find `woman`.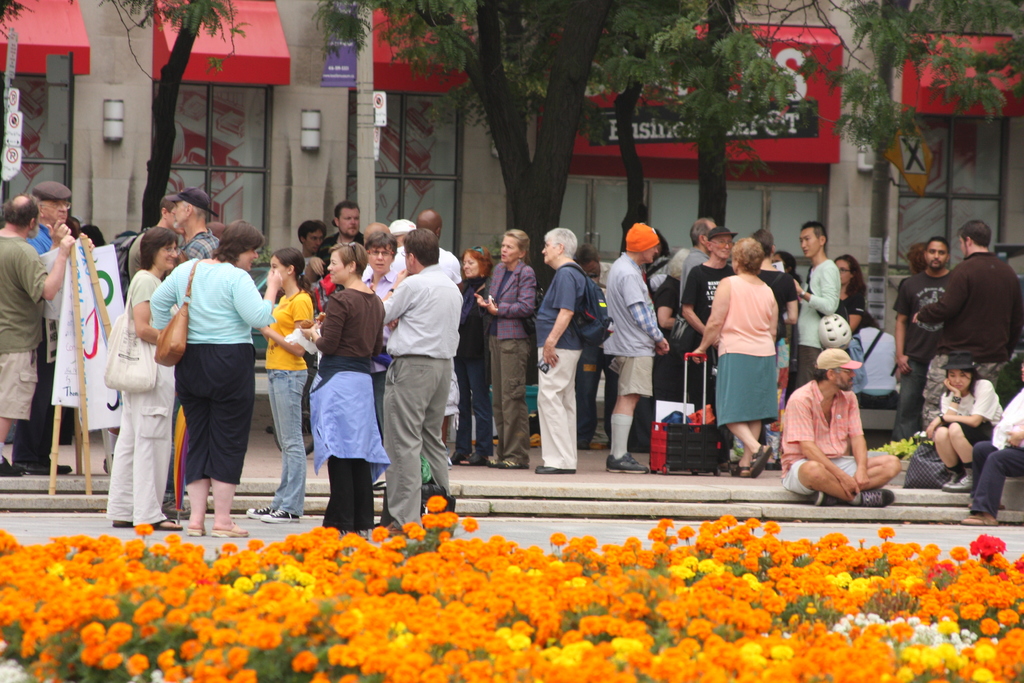
361/229/401/529.
